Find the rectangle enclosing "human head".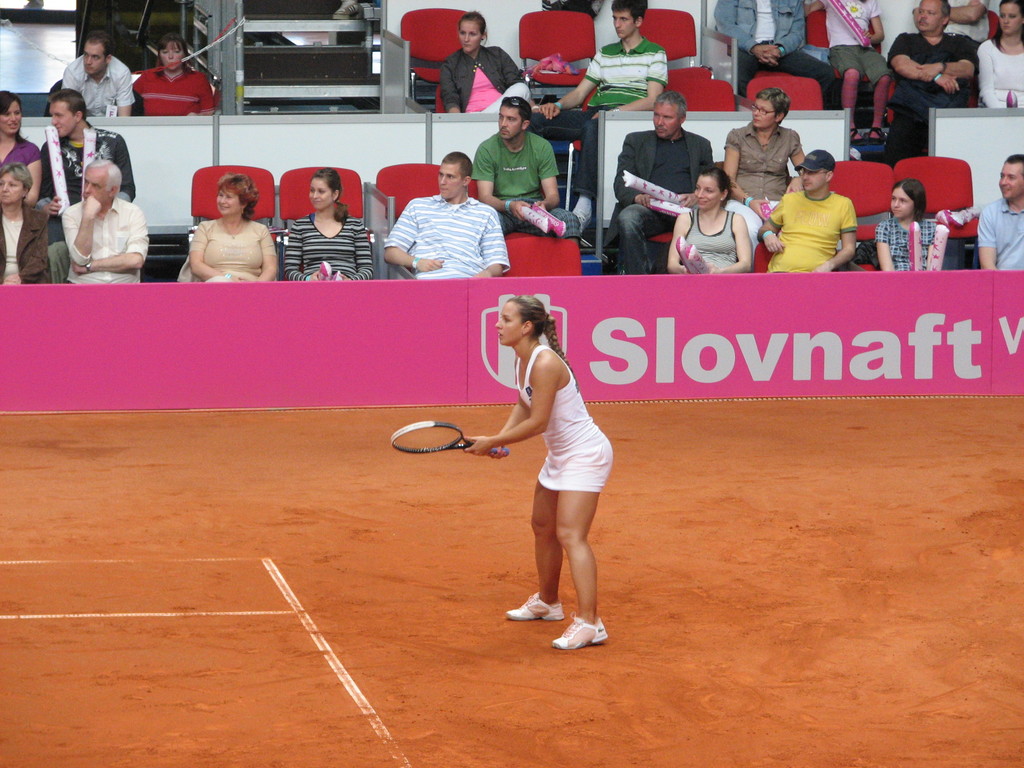
crop(48, 88, 89, 136).
